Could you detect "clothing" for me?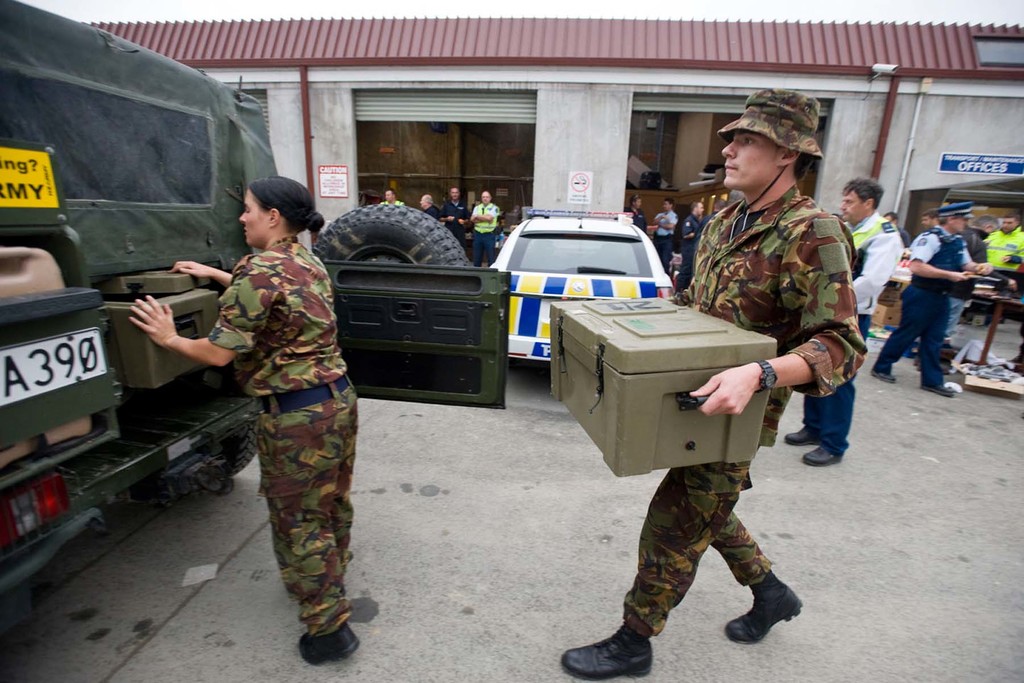
Detection result: left=498, top=226, right=513, bottom=247.
